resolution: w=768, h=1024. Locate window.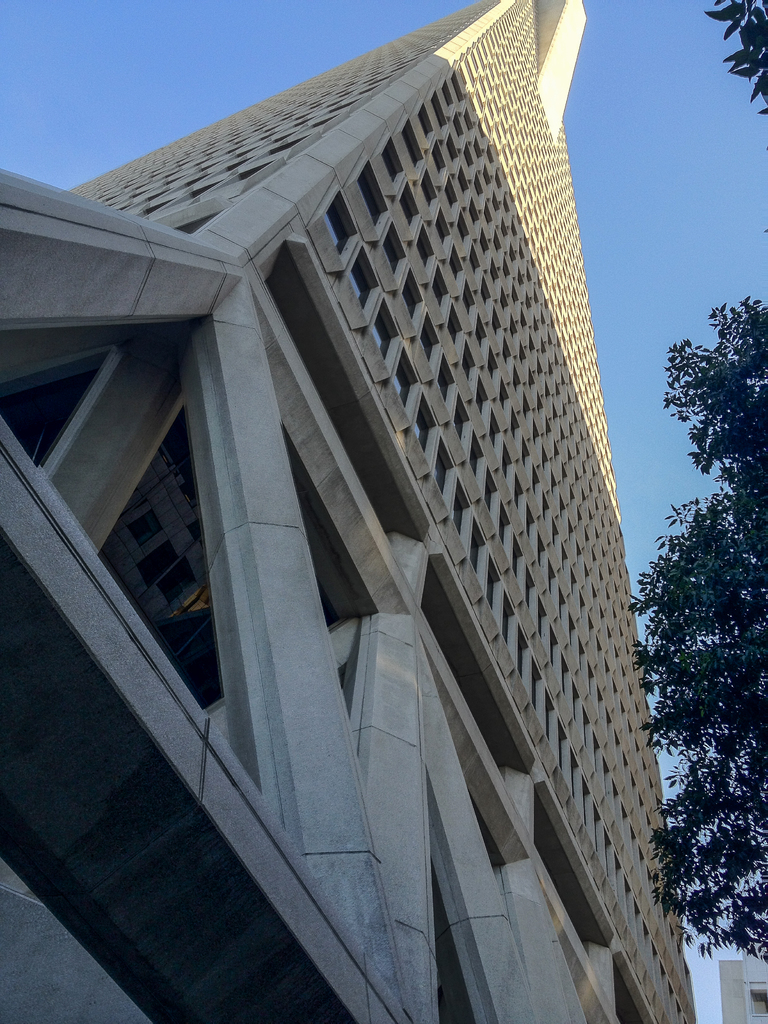
513:626:532:694.
